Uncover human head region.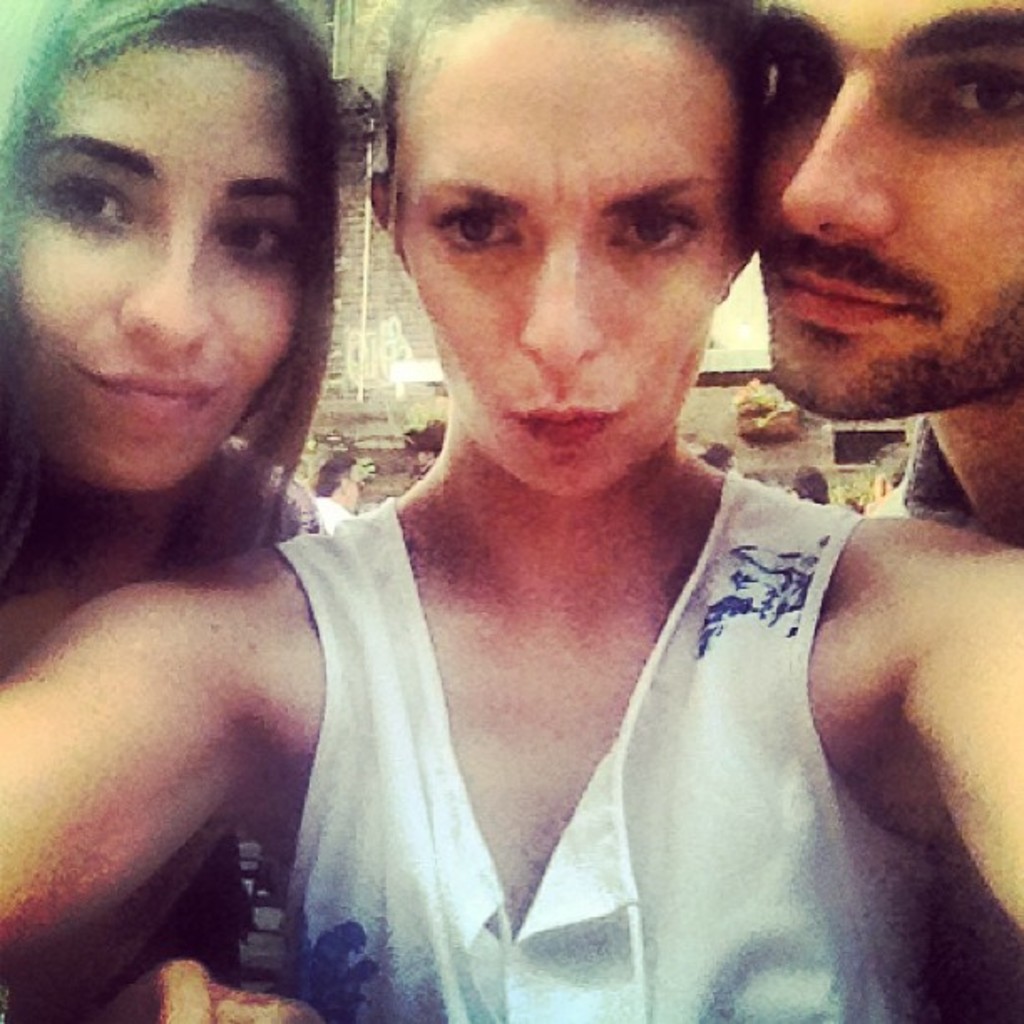
Uncovered: left=748, top=0, right=1022, bottom=423.
